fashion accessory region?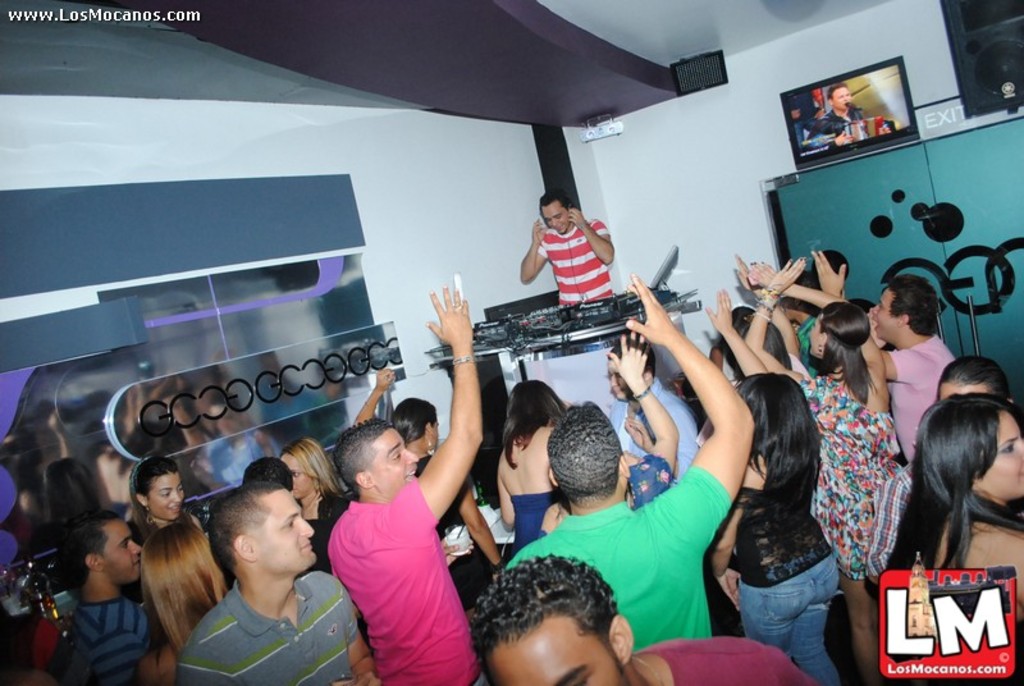
locate(448, 351, 477, 371)
